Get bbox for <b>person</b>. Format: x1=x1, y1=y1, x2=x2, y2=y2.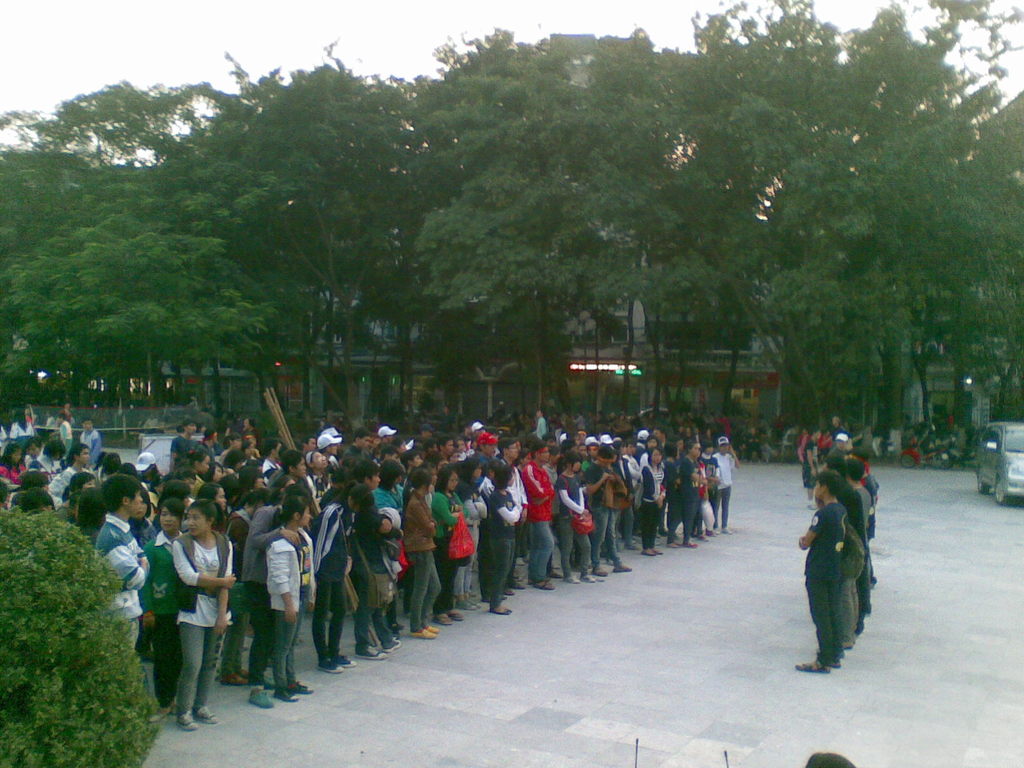
x1=93, y1=472, x2=150, y2=658.
